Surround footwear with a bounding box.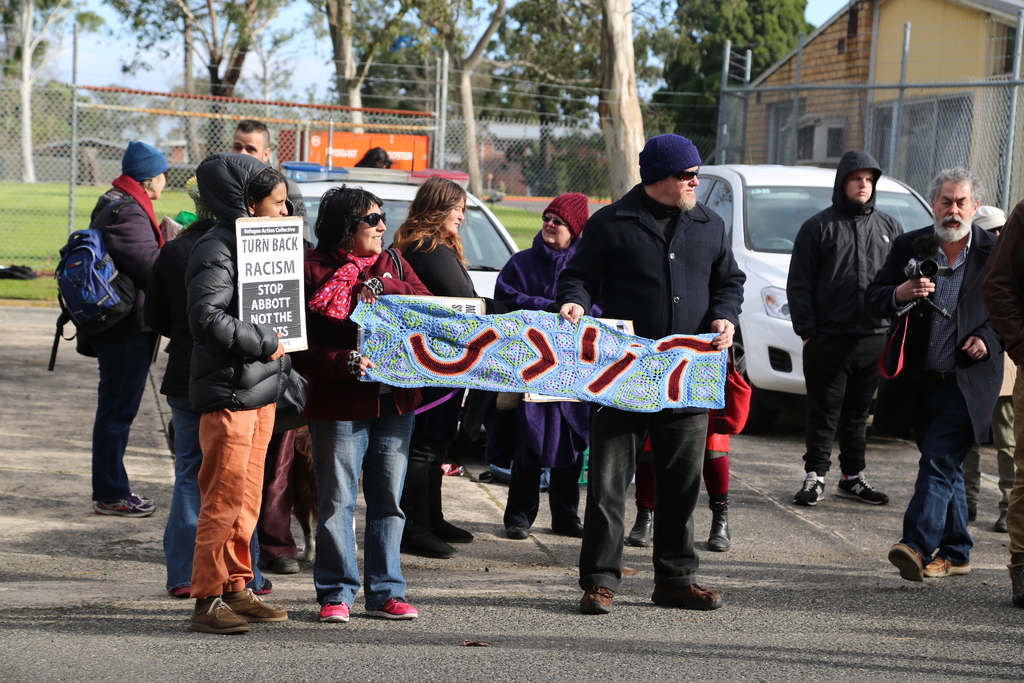
(993,506,1009,531).
